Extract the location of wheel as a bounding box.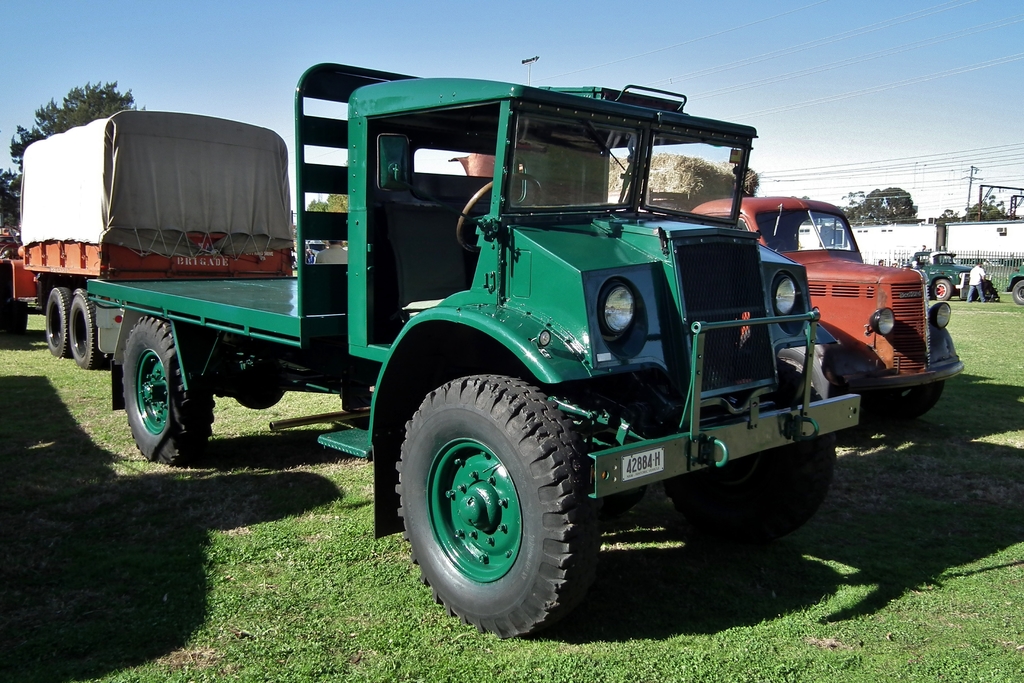
pyautogui.locateOnScreen(863, 380, 946, 420).
